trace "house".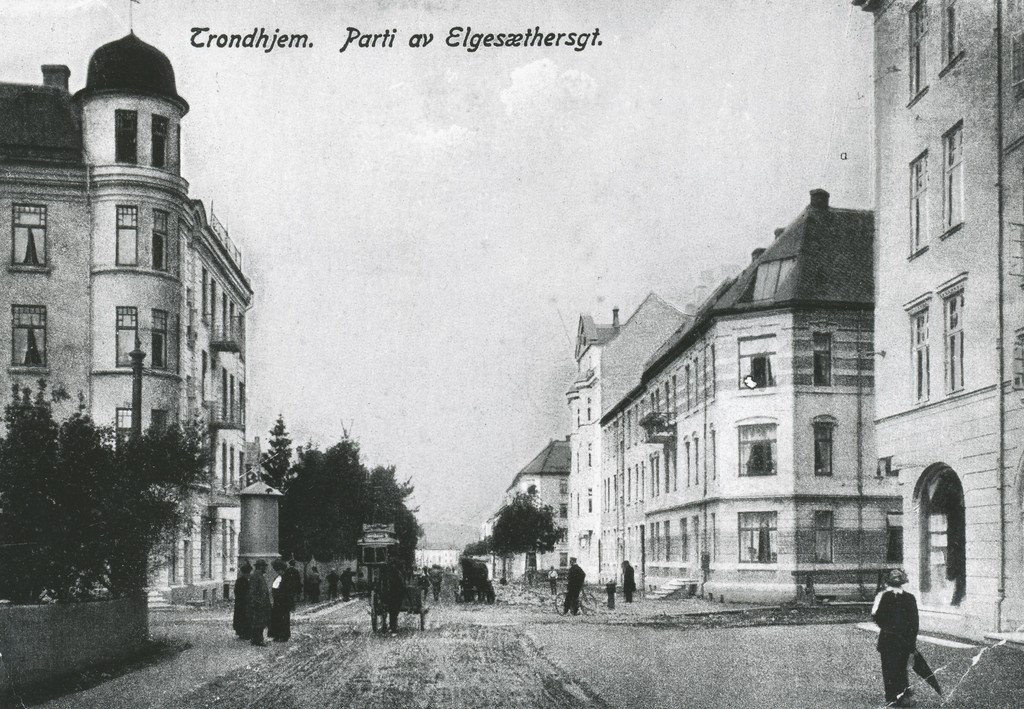
Traced to 560:283:691:587.
